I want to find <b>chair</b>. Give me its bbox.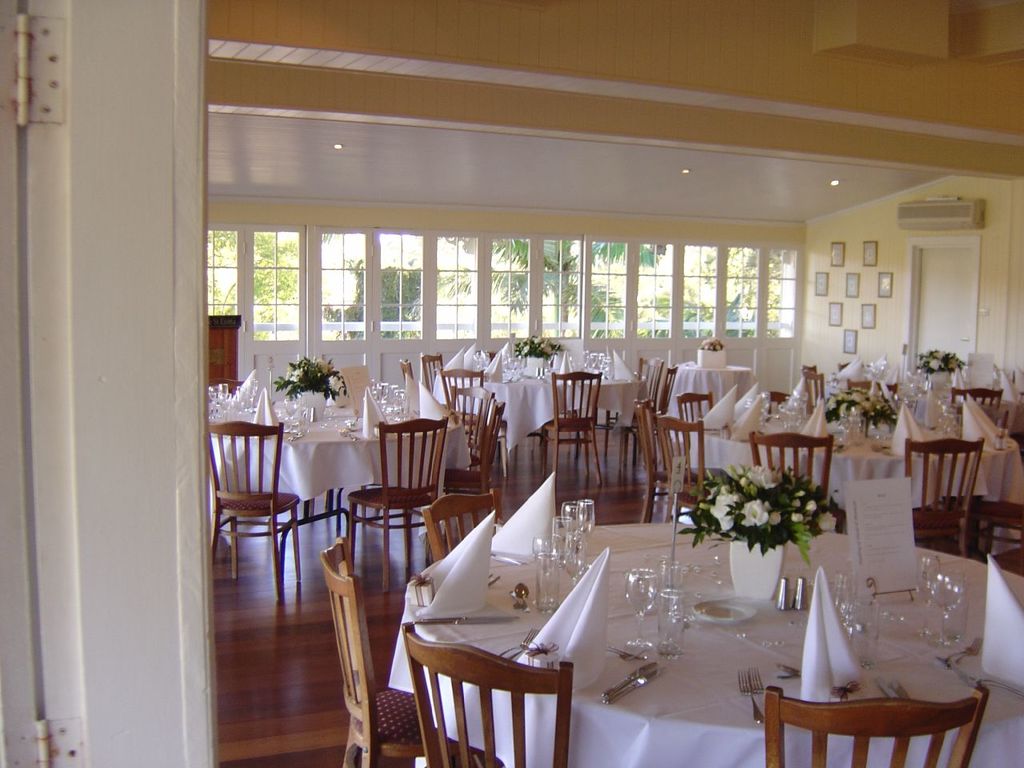
[left=206, top=376, right=246, bottom=394].
